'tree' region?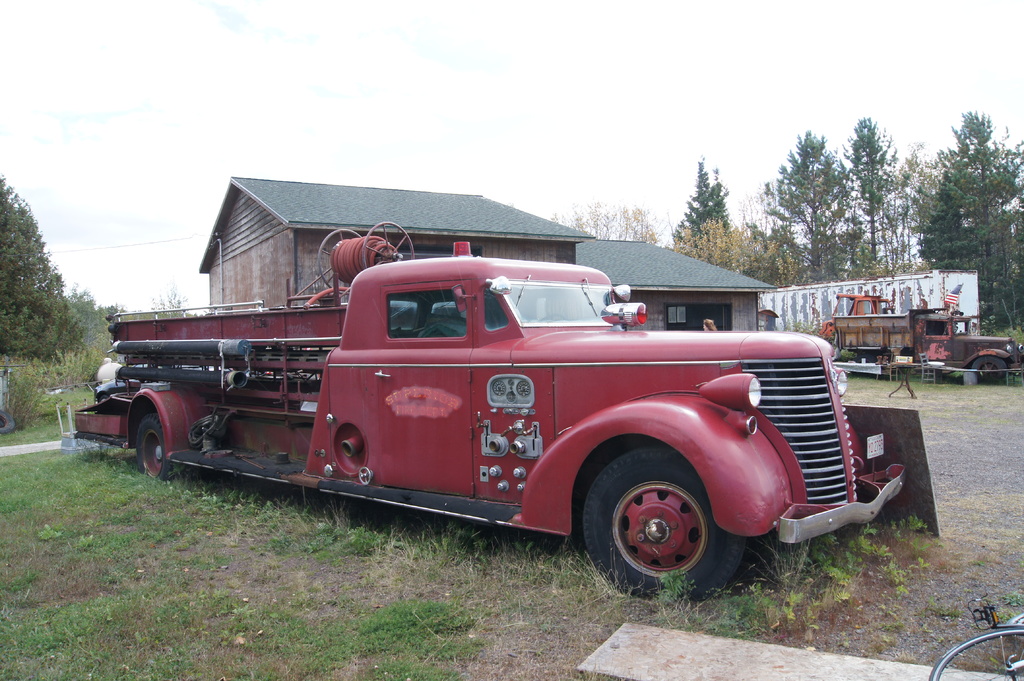
(x1=64, y1=276, x2=131, y2=340)
